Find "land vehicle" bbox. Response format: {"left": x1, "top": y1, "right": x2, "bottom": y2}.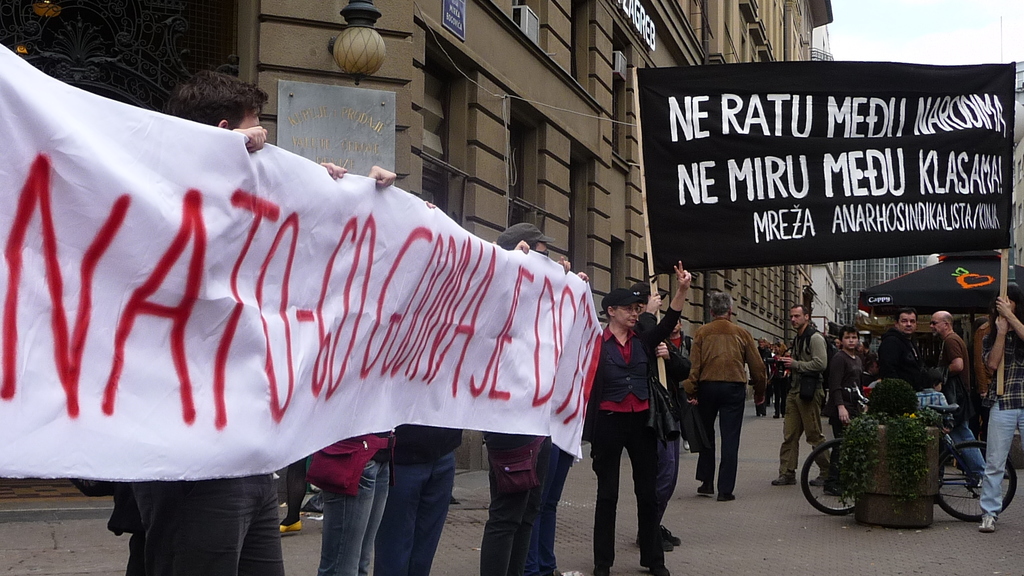
{"left": 796, "top": 377, "right": 1021, "bottom": 521}.
